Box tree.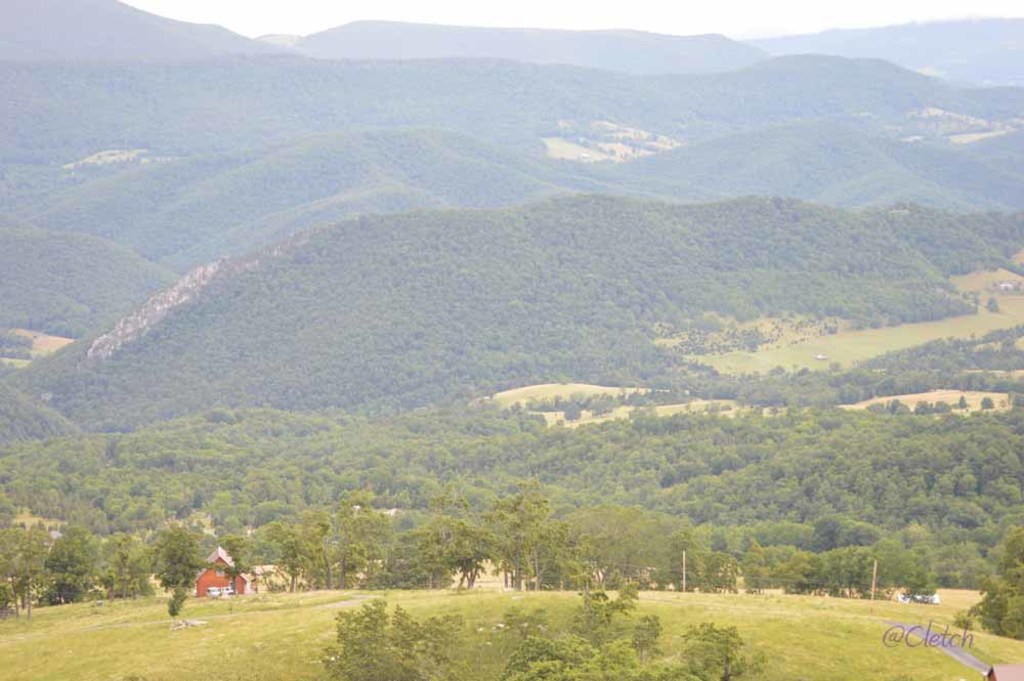
detection(658, 621, 770, 680).
